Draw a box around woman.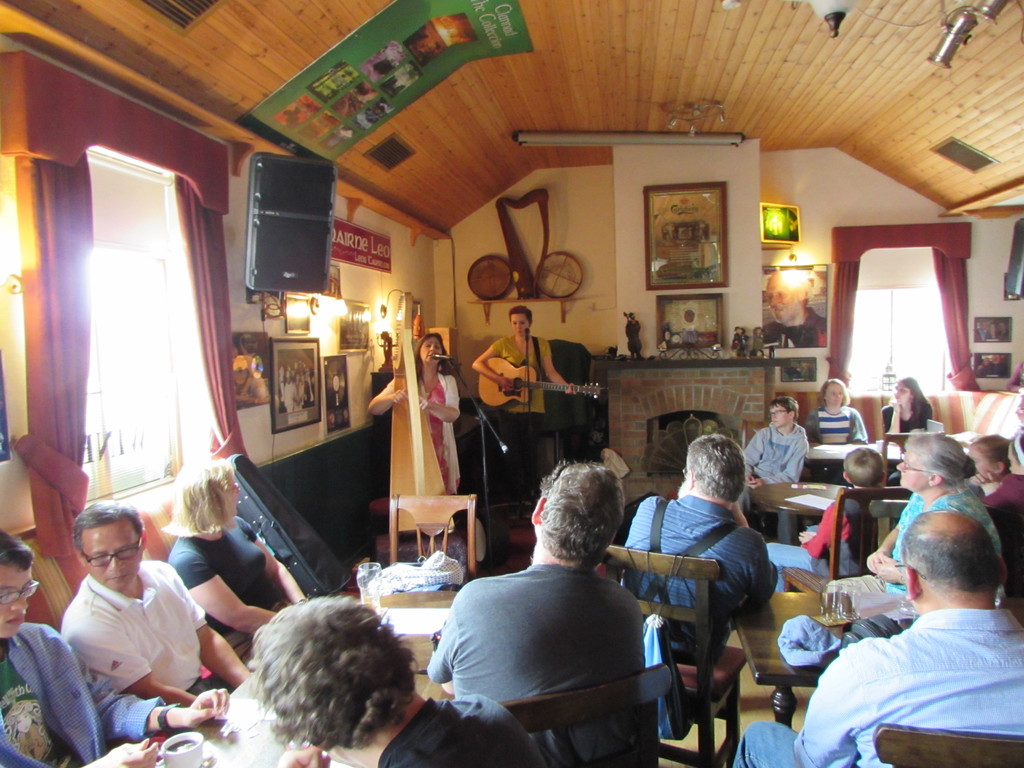
region(881, 376, 931, 432).
